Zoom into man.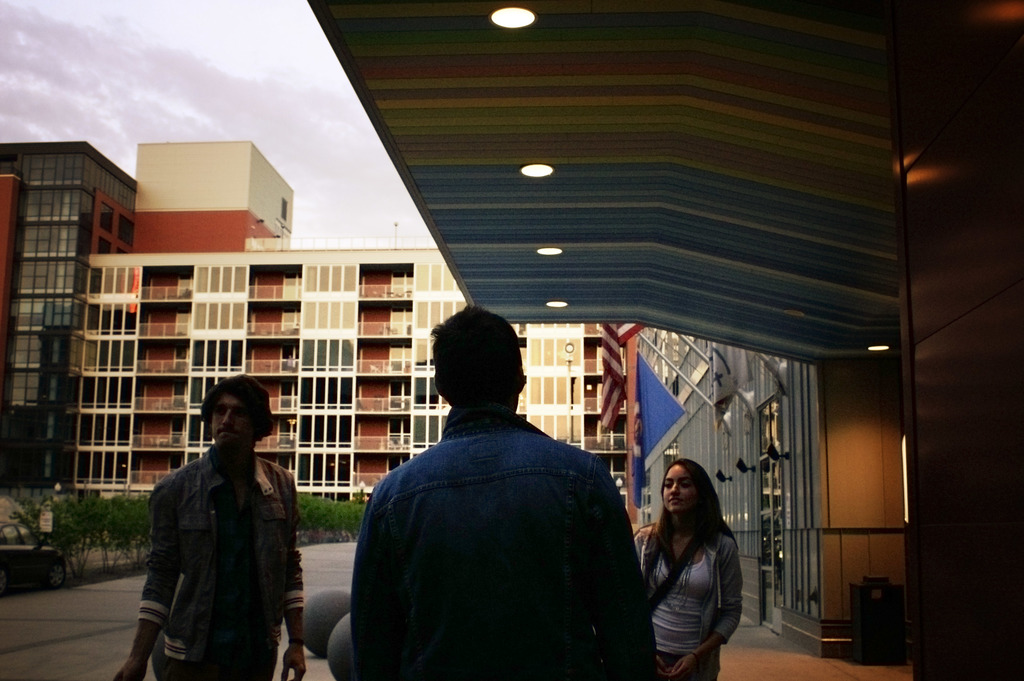
Zoom target: 345 307 656 678.
